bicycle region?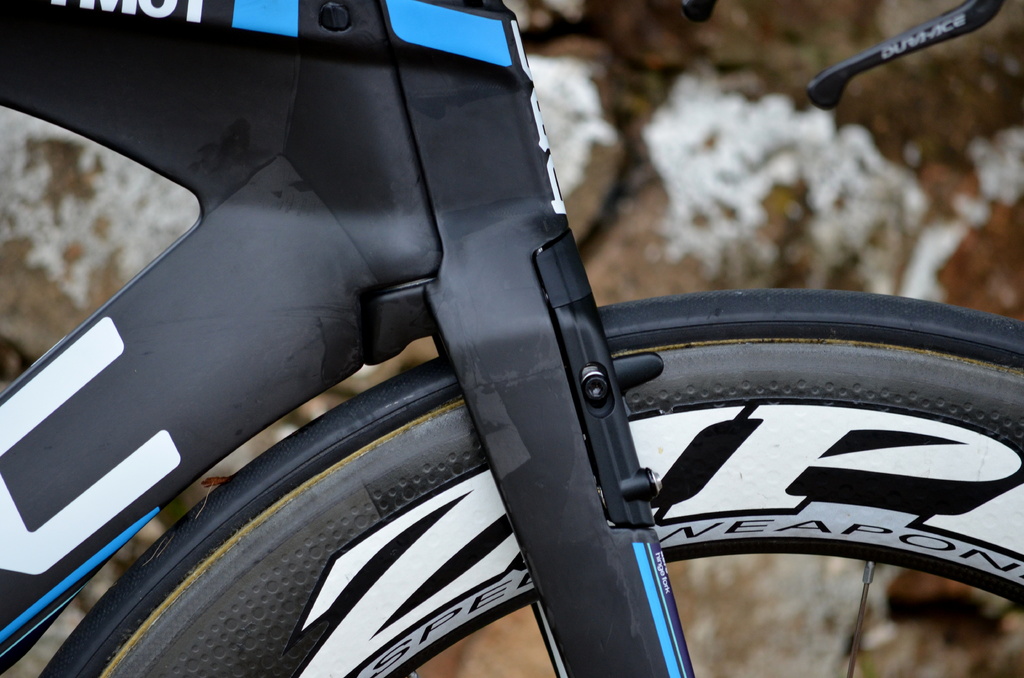
(0,0,1023,677)
